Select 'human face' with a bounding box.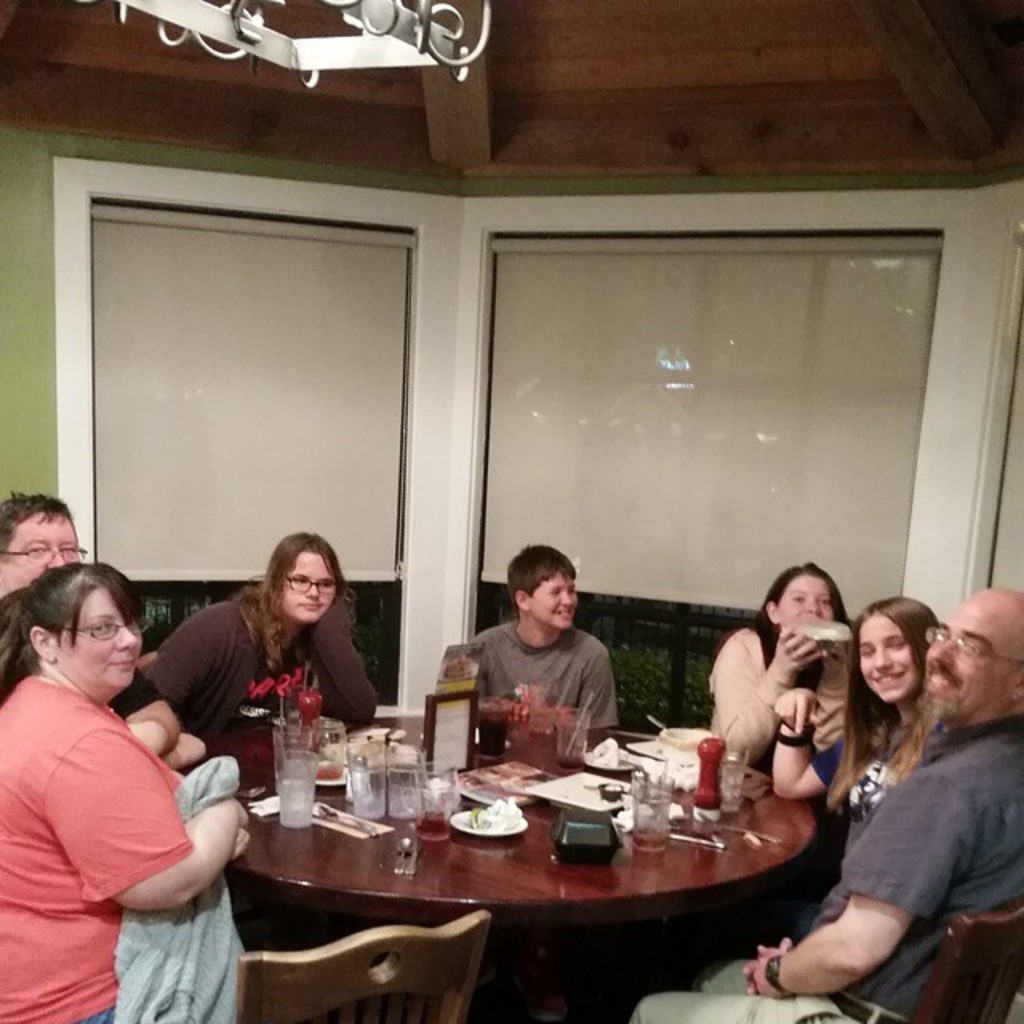
Rect(5, 518, 85, 584).
